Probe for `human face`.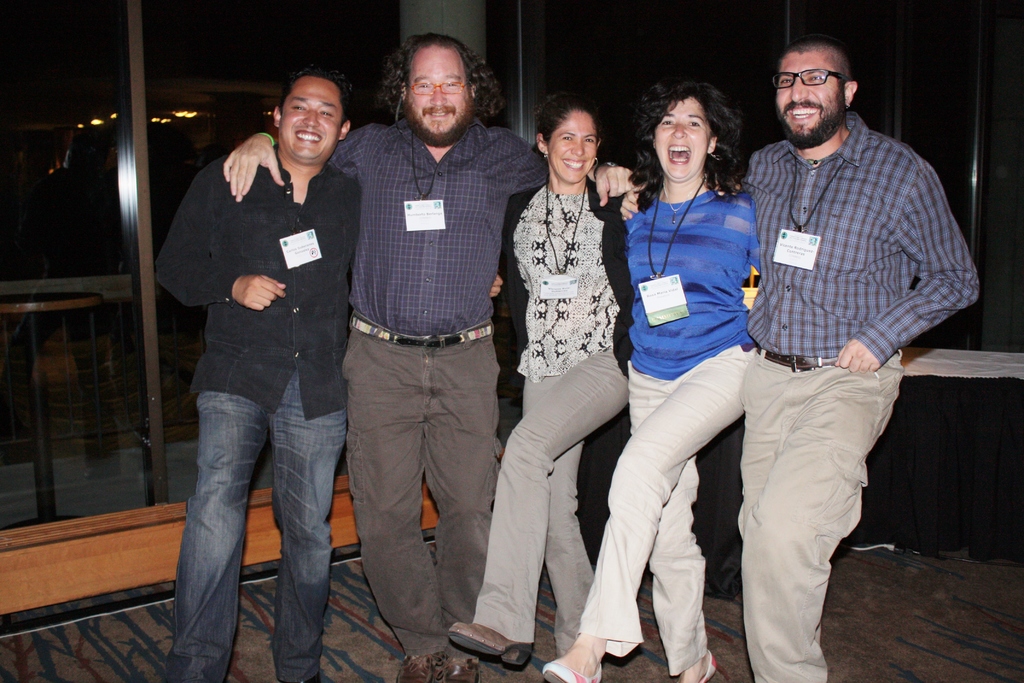
Probe result: region(771, 47, 849, 145).
